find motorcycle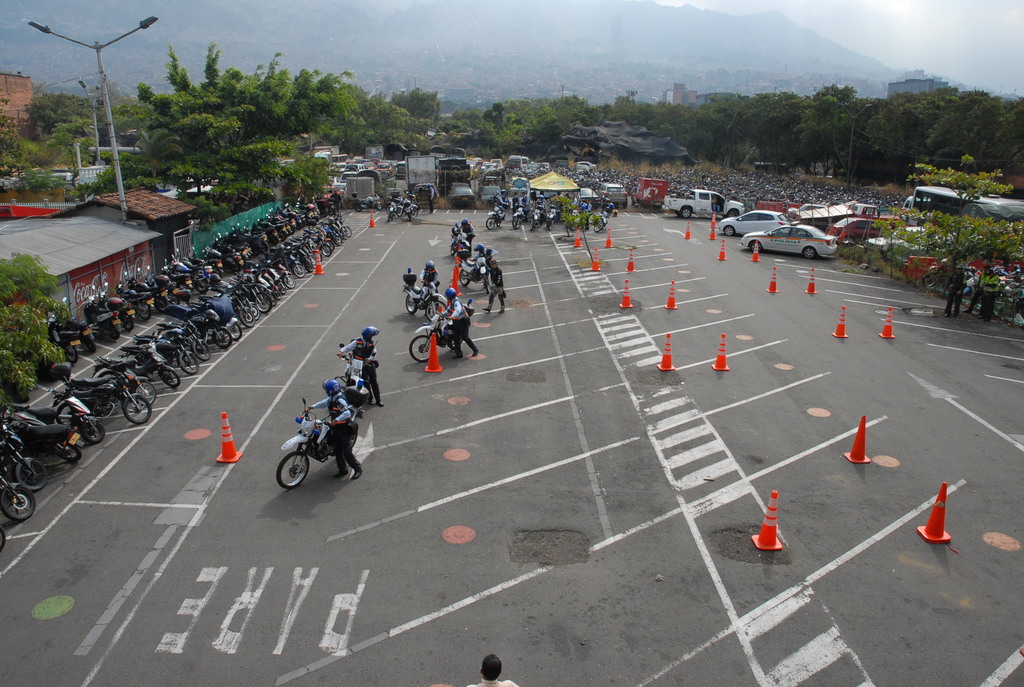
445:220:473:253
